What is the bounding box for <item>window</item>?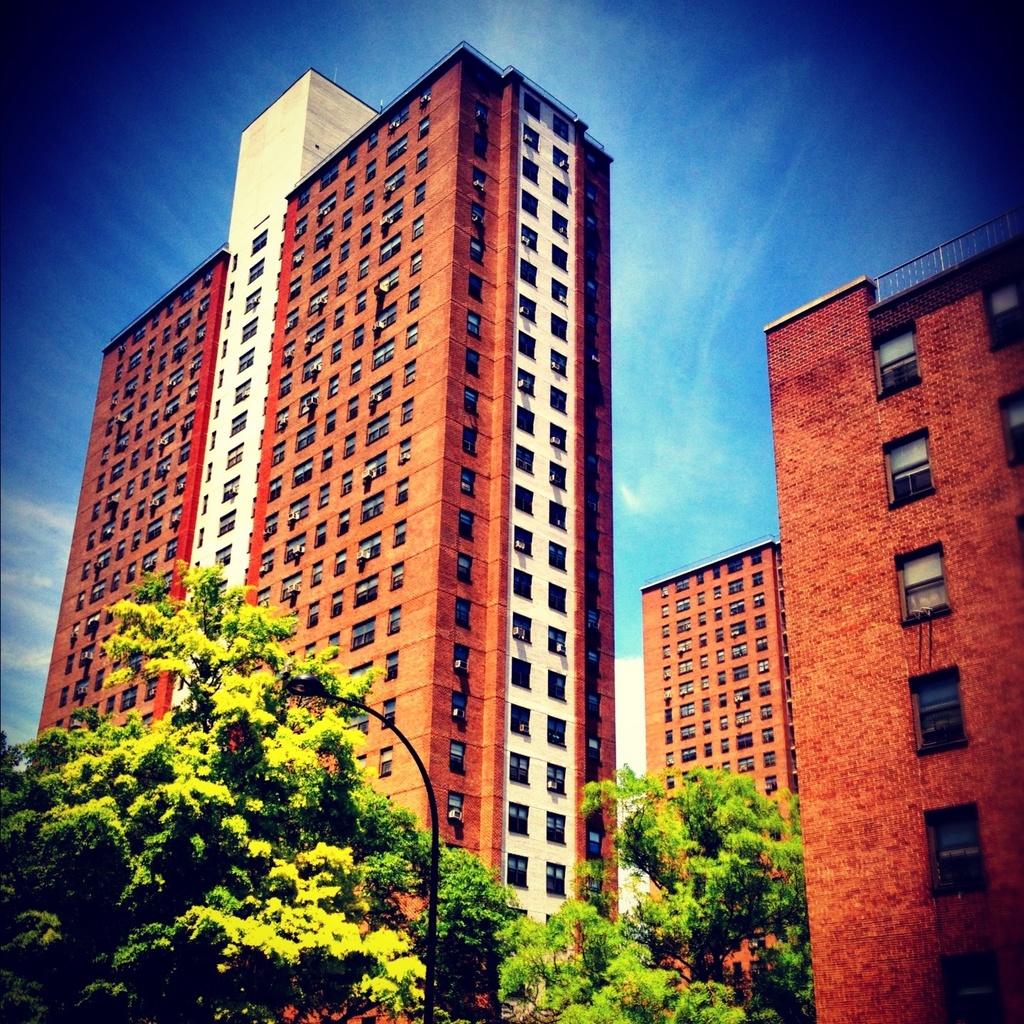
(92, 502, 101, 522).
